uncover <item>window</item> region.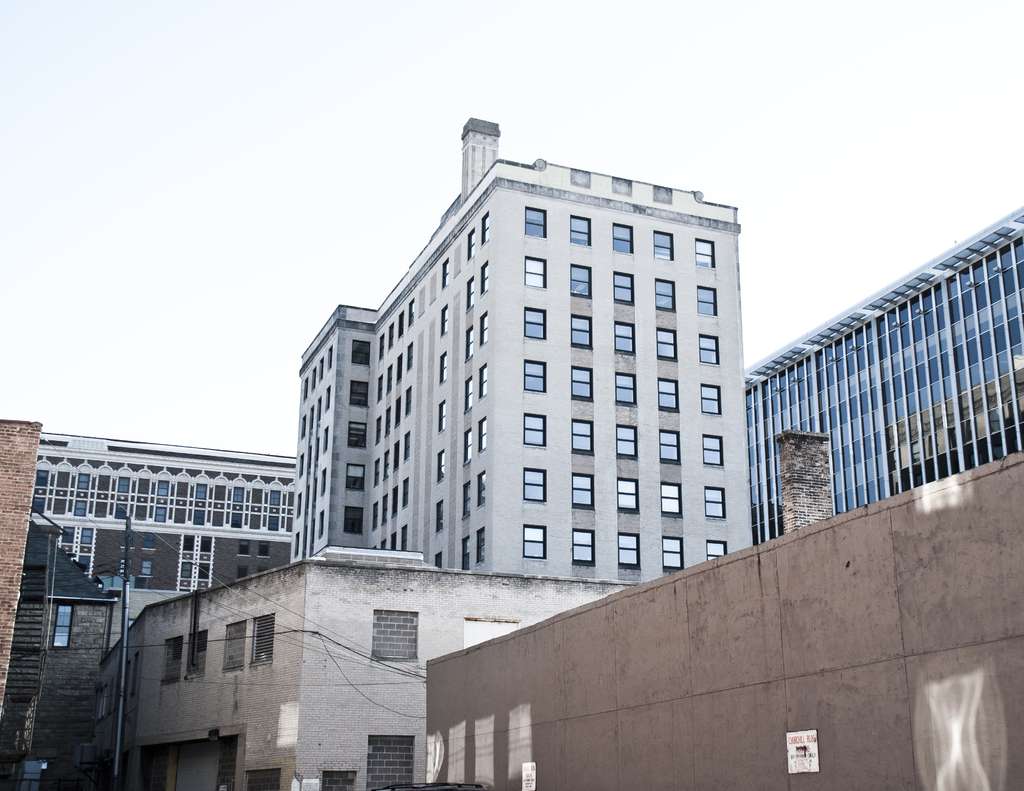
Uncovered: x1=33 y1=469 x2=49 y2=487.
